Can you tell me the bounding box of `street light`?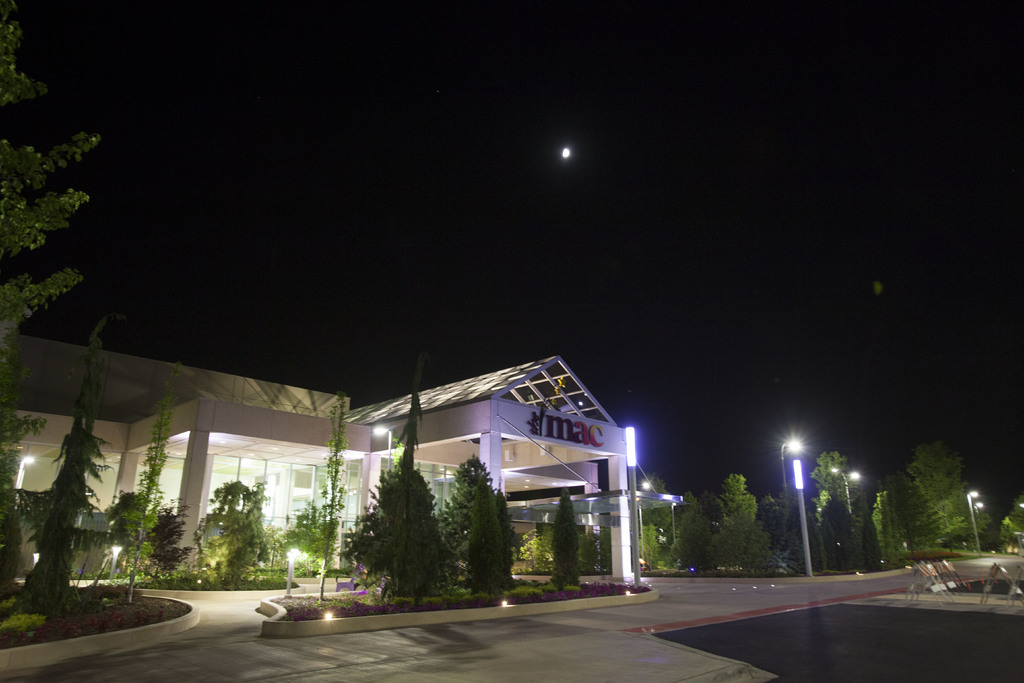
<box>828,468,850,520</box>.
